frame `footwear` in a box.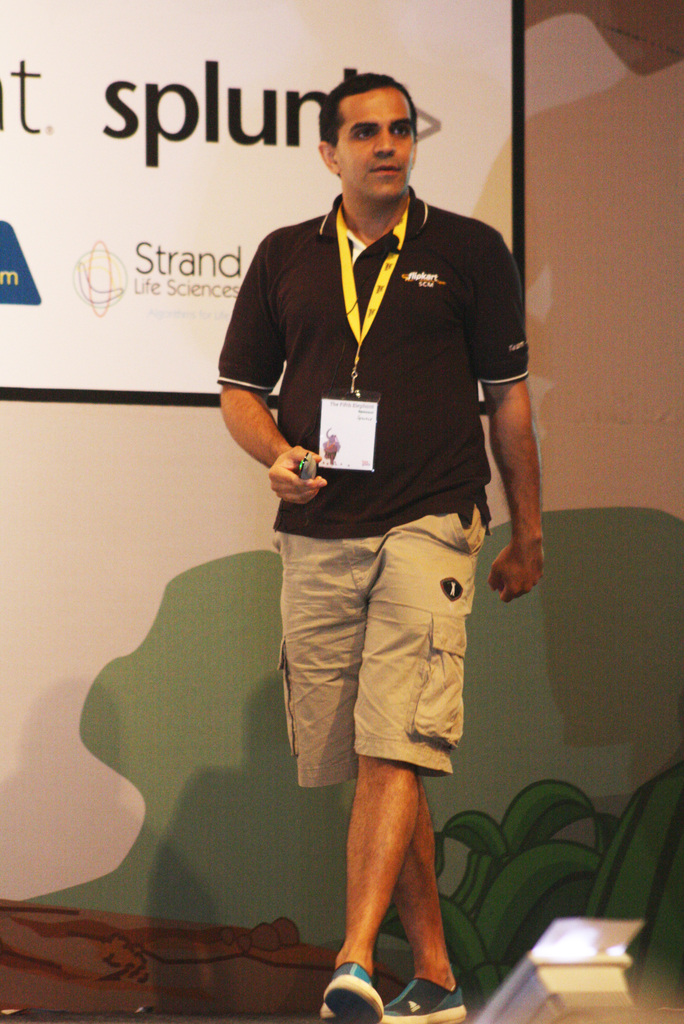
detection(319, 960, 387, 1023).
